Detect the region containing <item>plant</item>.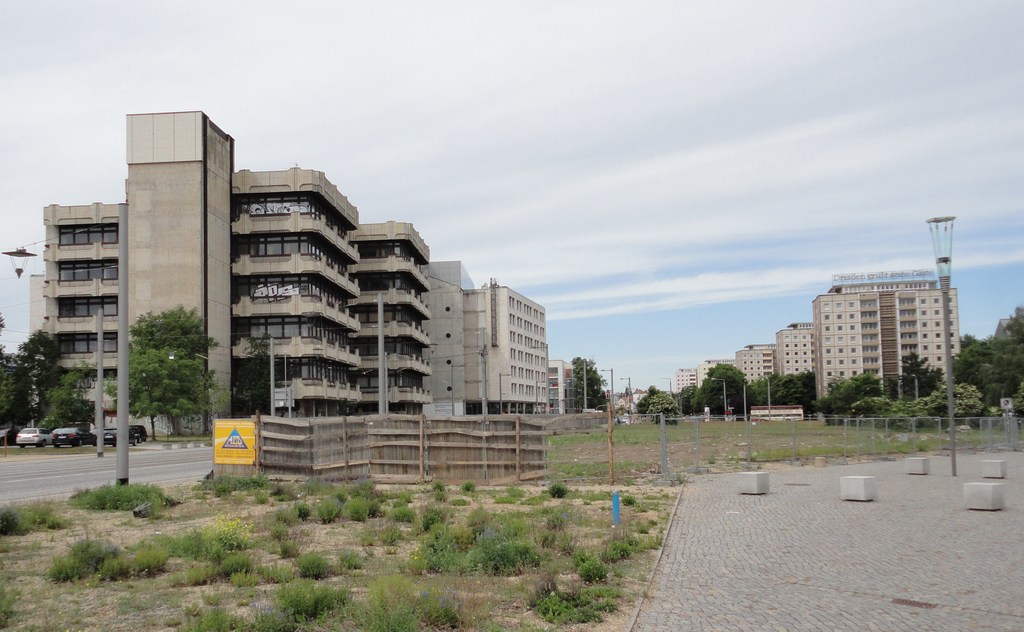
rect(530, 482, 577, 505).
